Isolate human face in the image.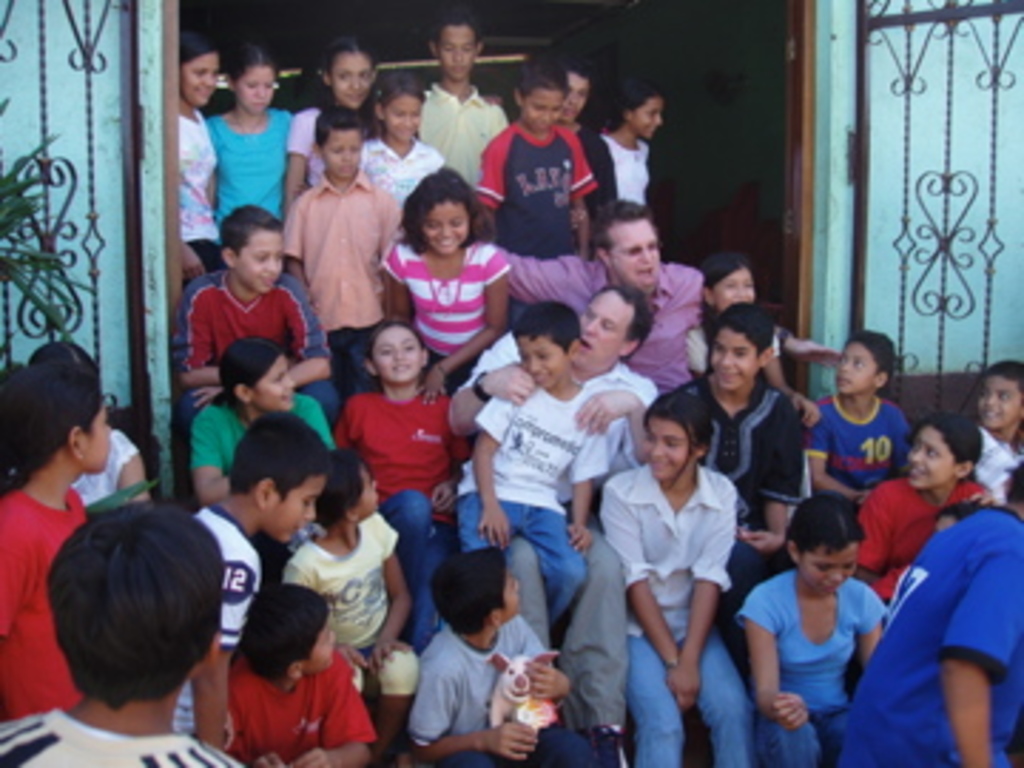
Isolated region: [left=316, top=606, right=336, bottom=657].
